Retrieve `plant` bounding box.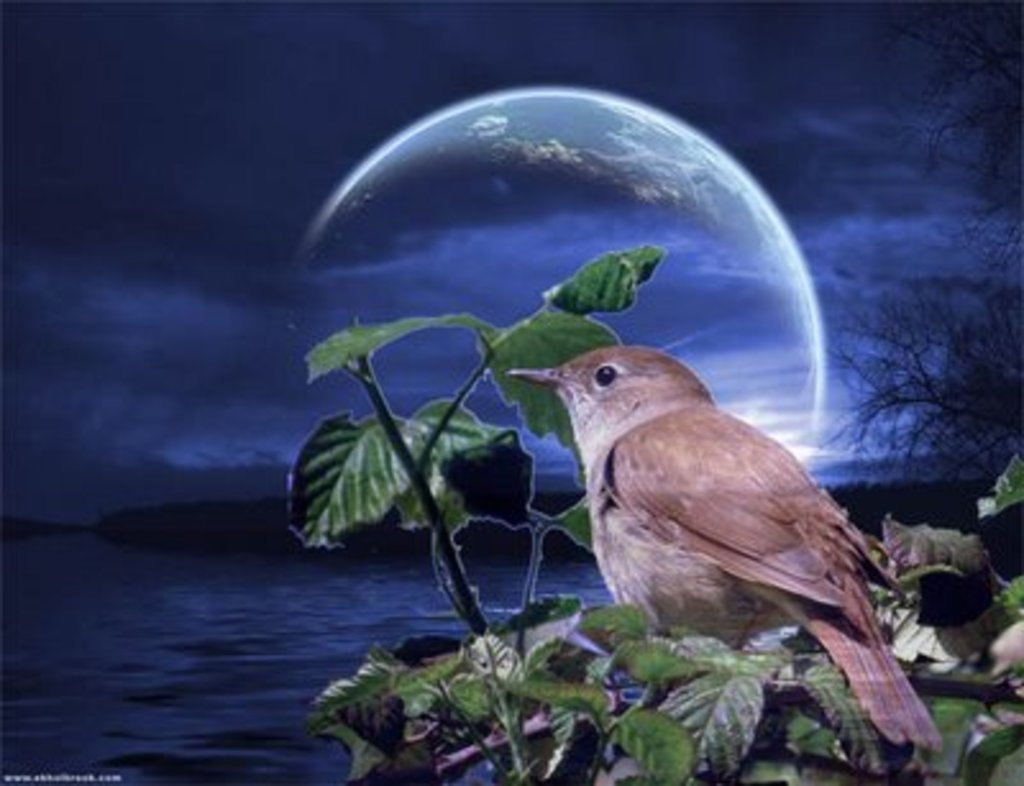
Bounding box: <region>284, 243, 1021, 783</region>.
